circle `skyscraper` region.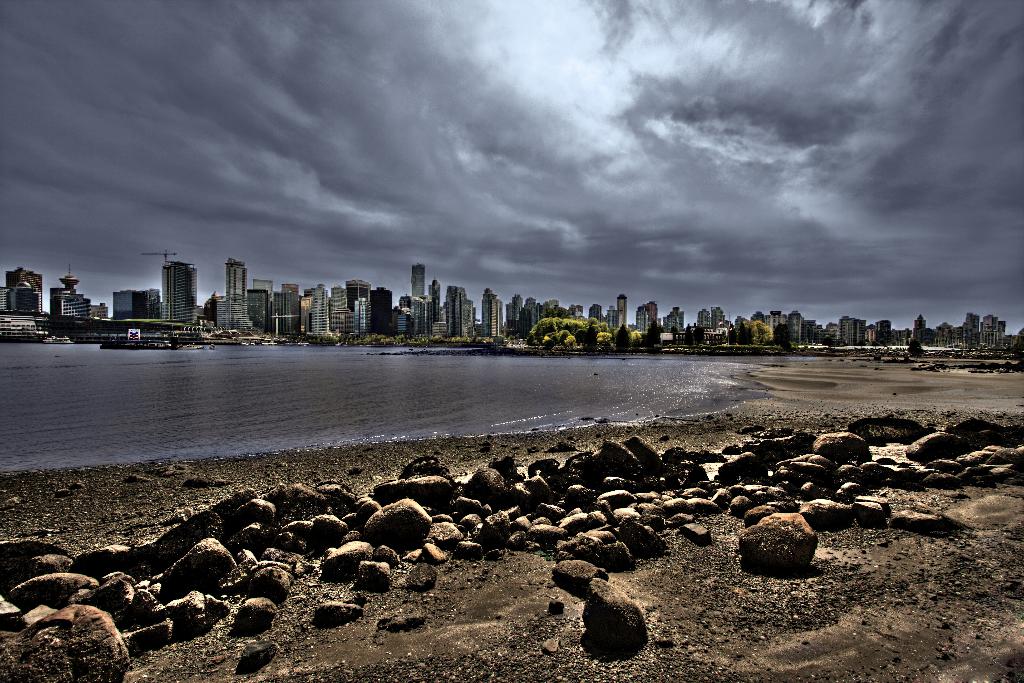
Region: 413, 257, 422, 300.
